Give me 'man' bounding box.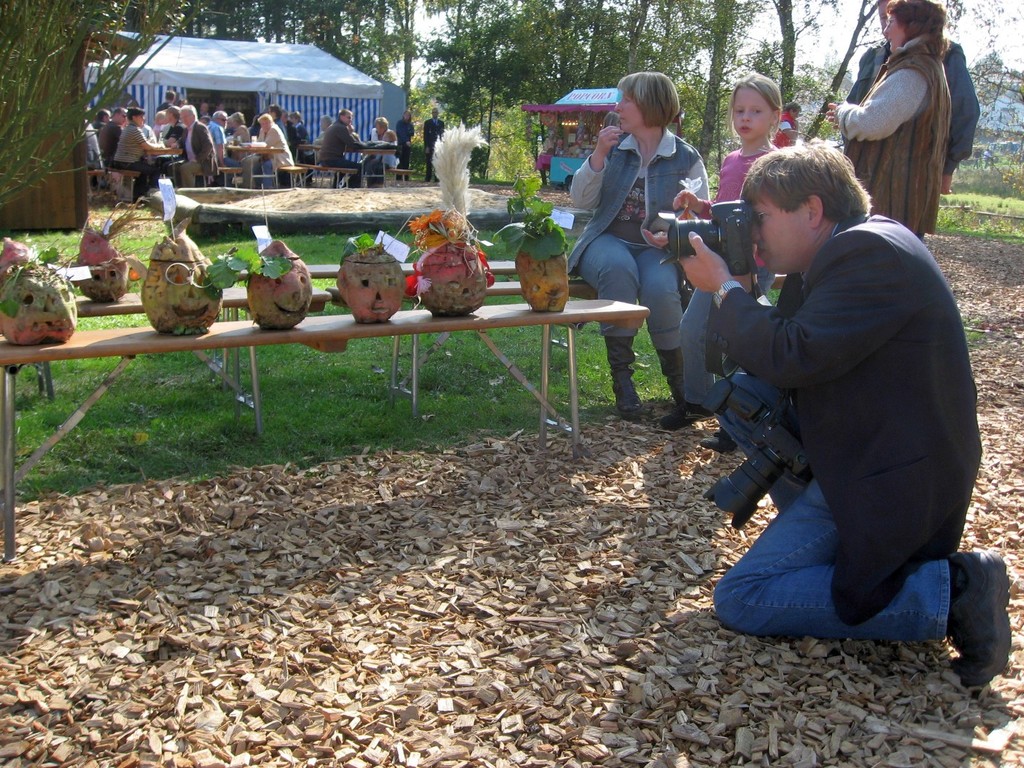
box(92, 103, 106, 127).
